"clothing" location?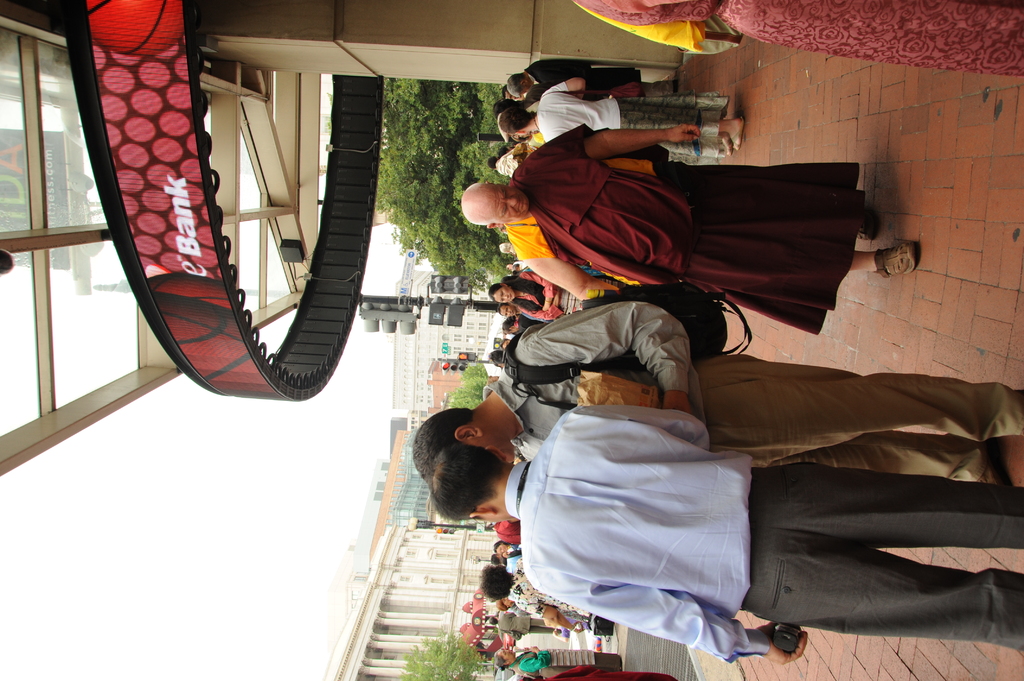
(504, 404, 766, 662)
